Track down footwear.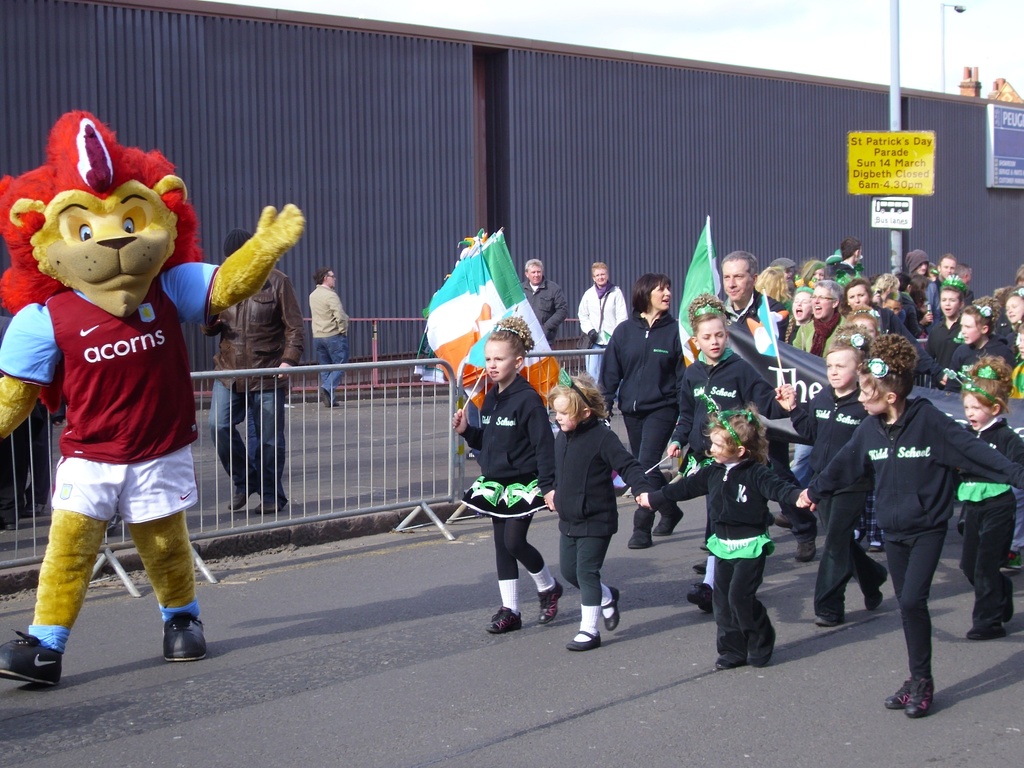
Tracked to [569, 632, 602, 651].
